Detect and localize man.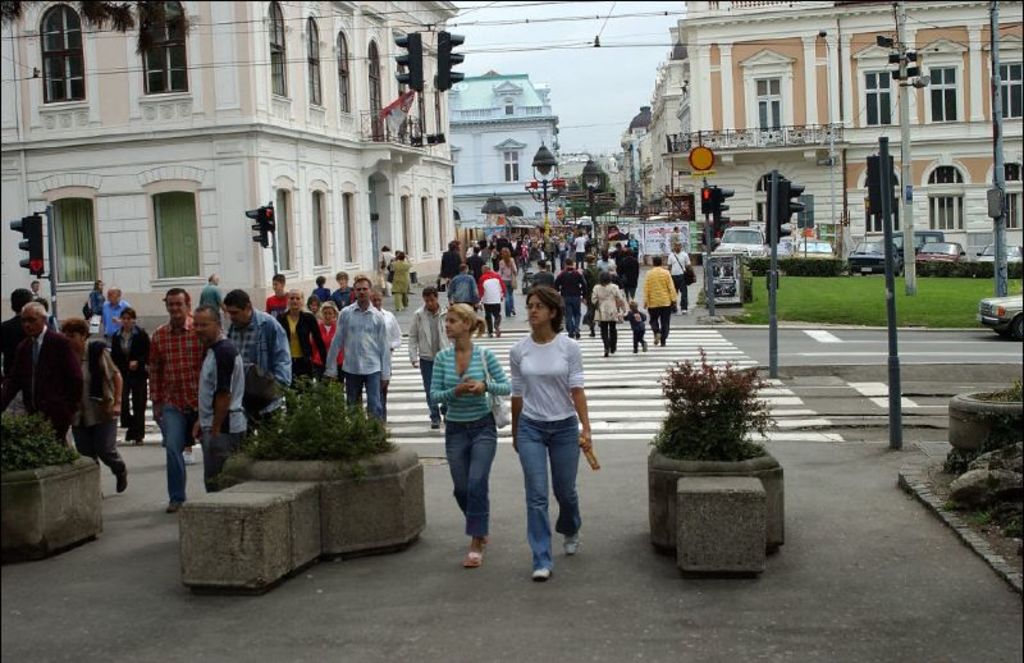
Localized at [573,233,586,268].
